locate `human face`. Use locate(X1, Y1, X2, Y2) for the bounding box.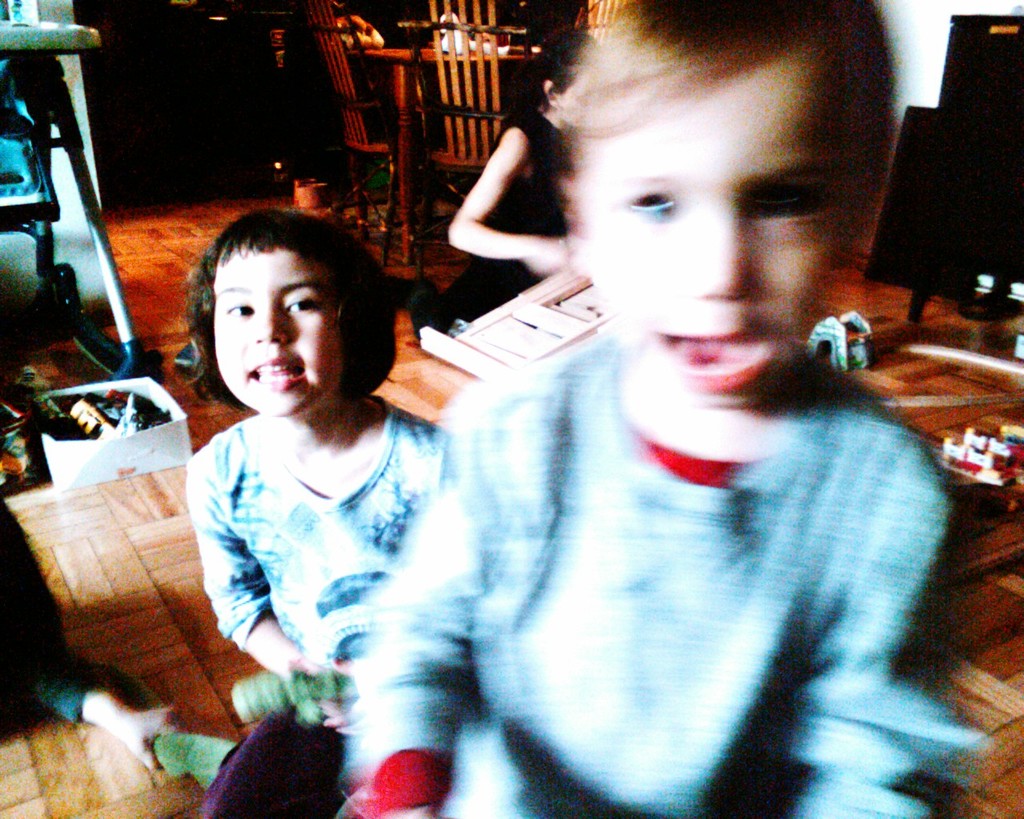
locate(210, 245, 347, 413).
